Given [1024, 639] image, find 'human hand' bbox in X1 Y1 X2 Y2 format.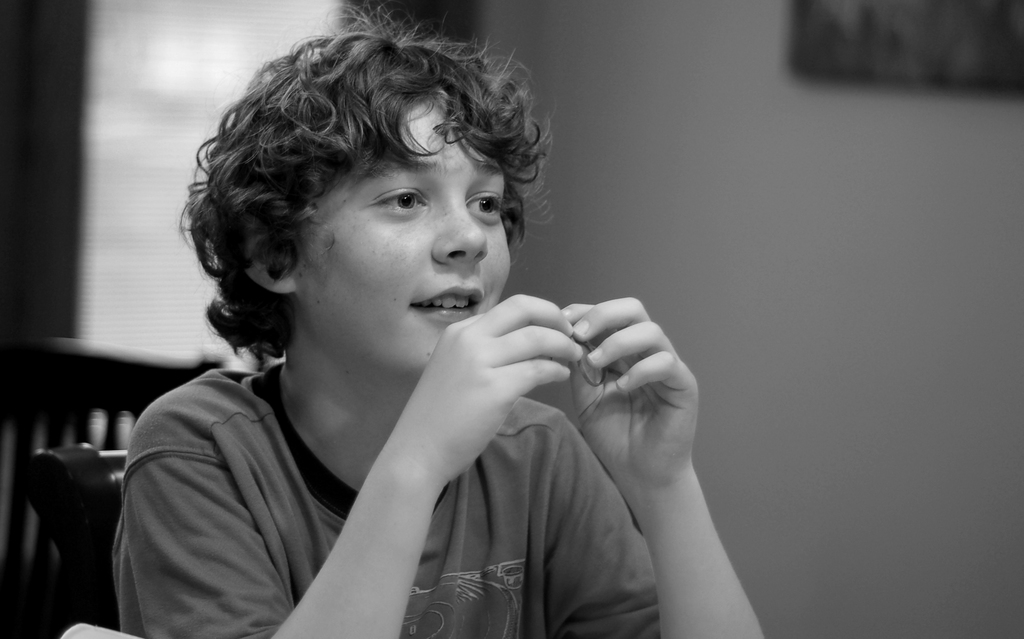
378 304 579 474.
